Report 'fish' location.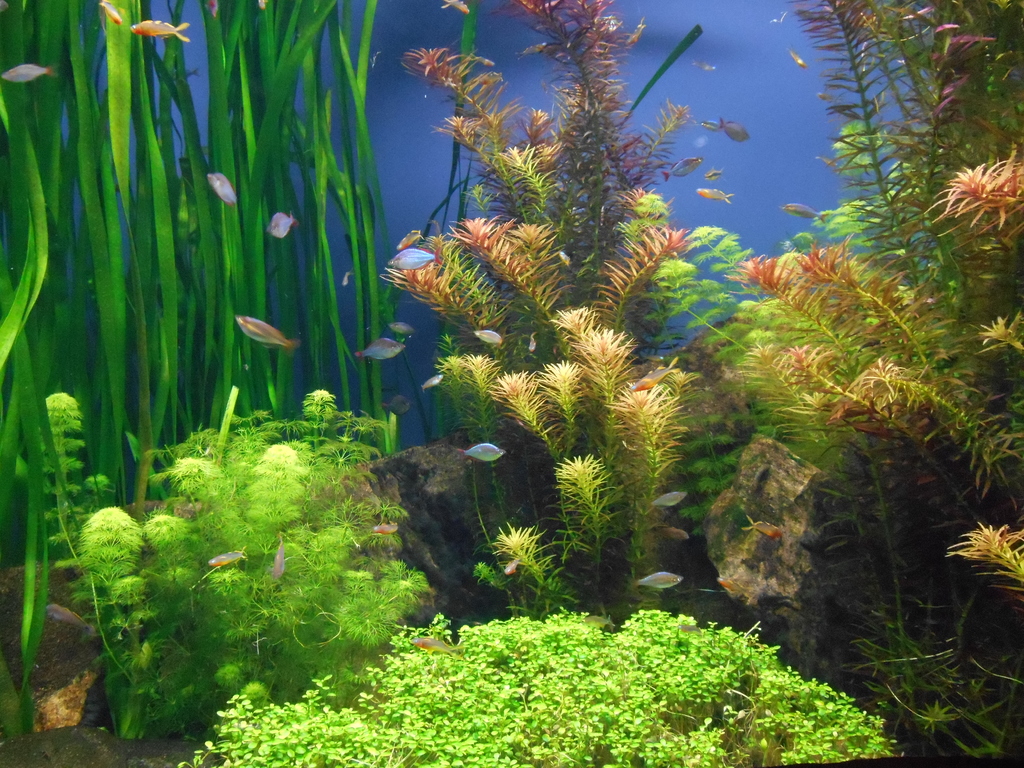
Report: <box>204,553,241,566</box>.
